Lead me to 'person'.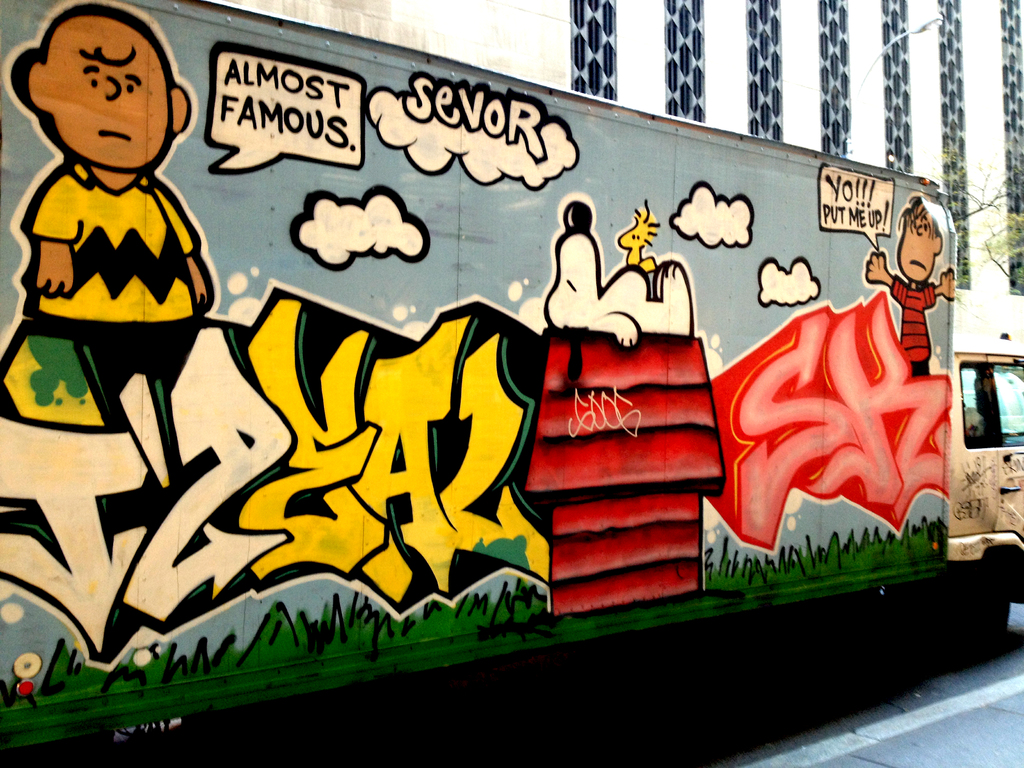
Lead to [left=968, top=406, right=984, bottom=447].
